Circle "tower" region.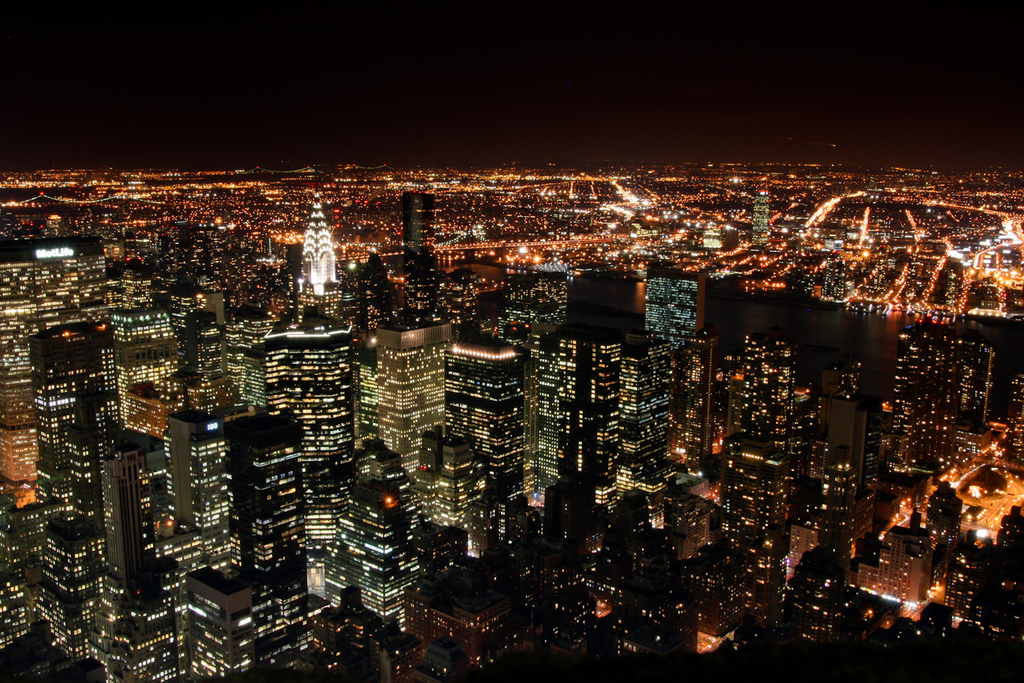
Region: box=[724, 325, 807, 435].
